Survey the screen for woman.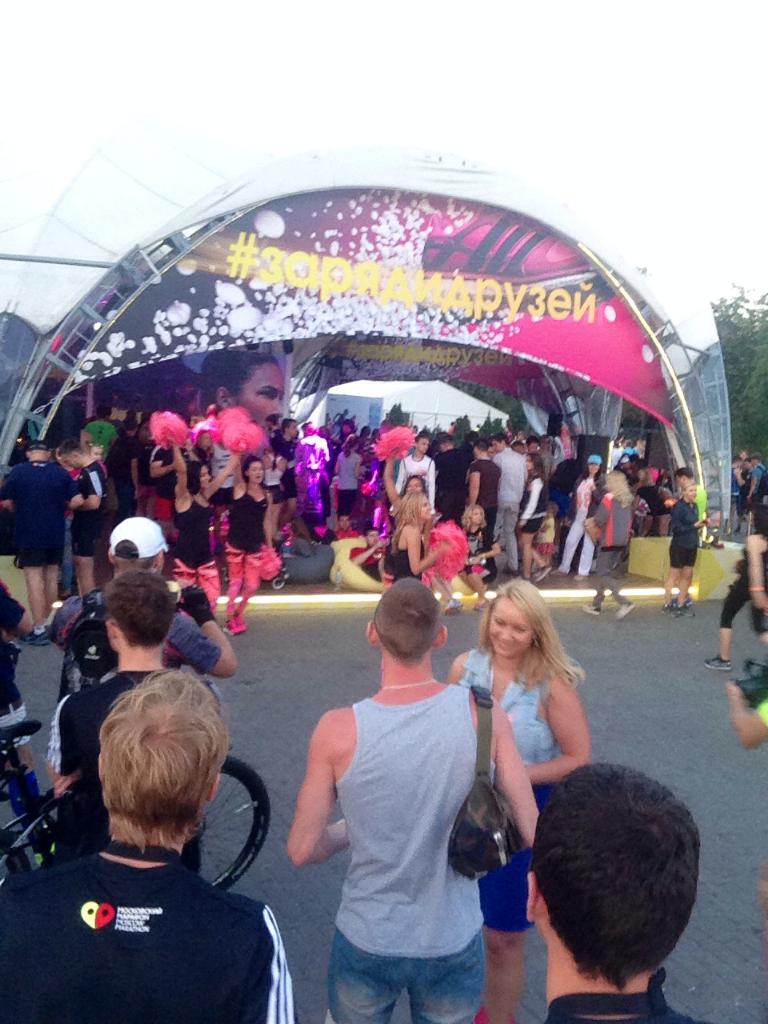
Survey found: [left=204, top=346, right=290, bottom=442].
